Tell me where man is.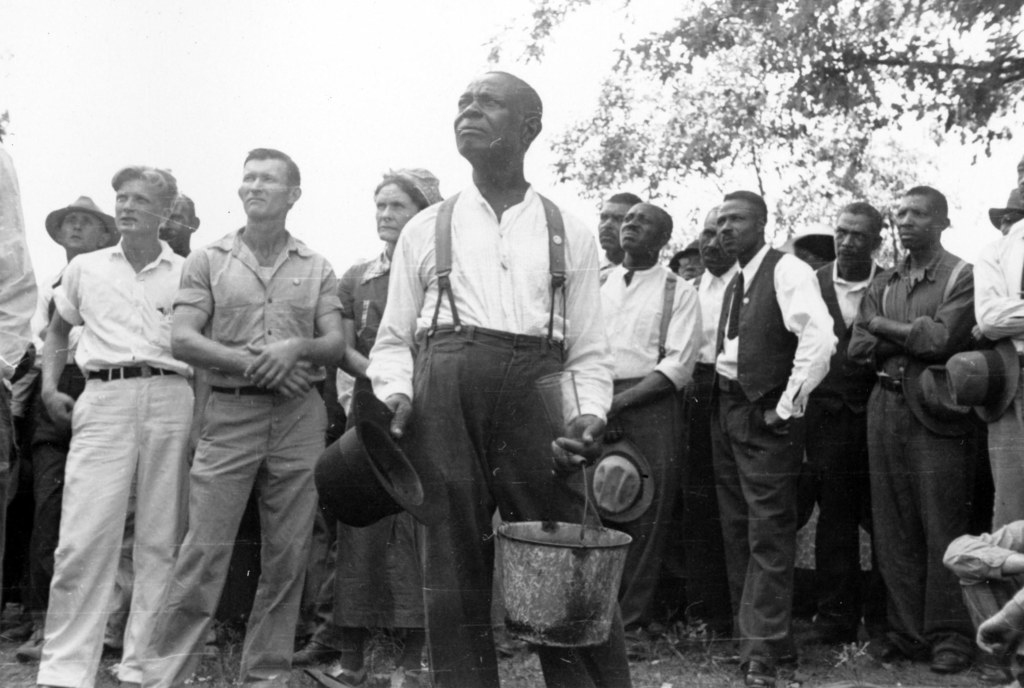
man is at <box>968,154,1023,634</box>.
